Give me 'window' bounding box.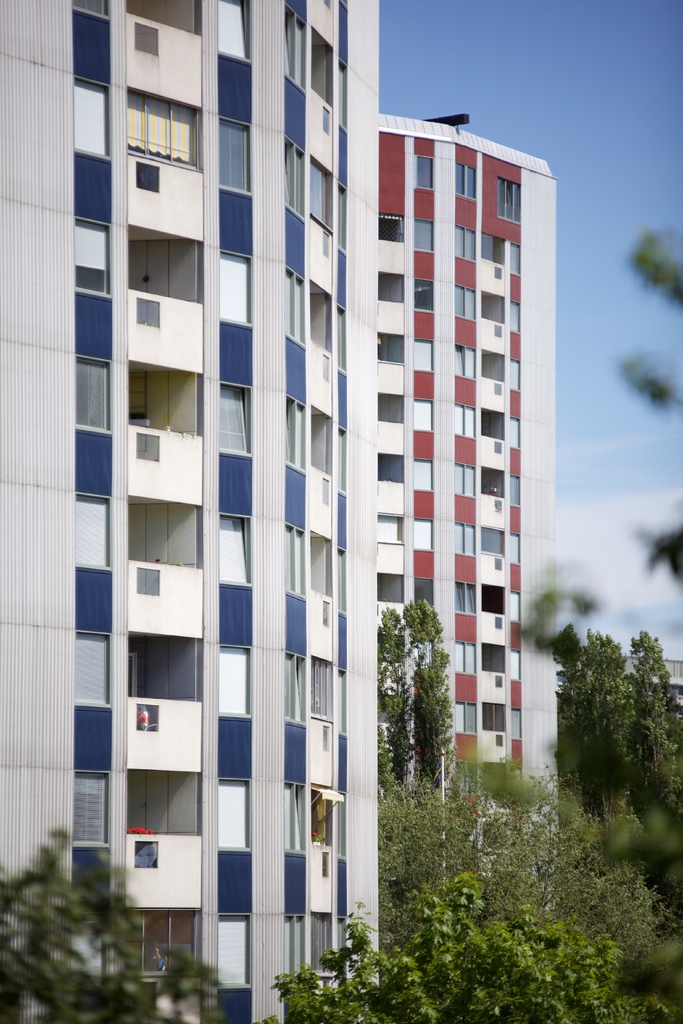
413/461/432/490.
